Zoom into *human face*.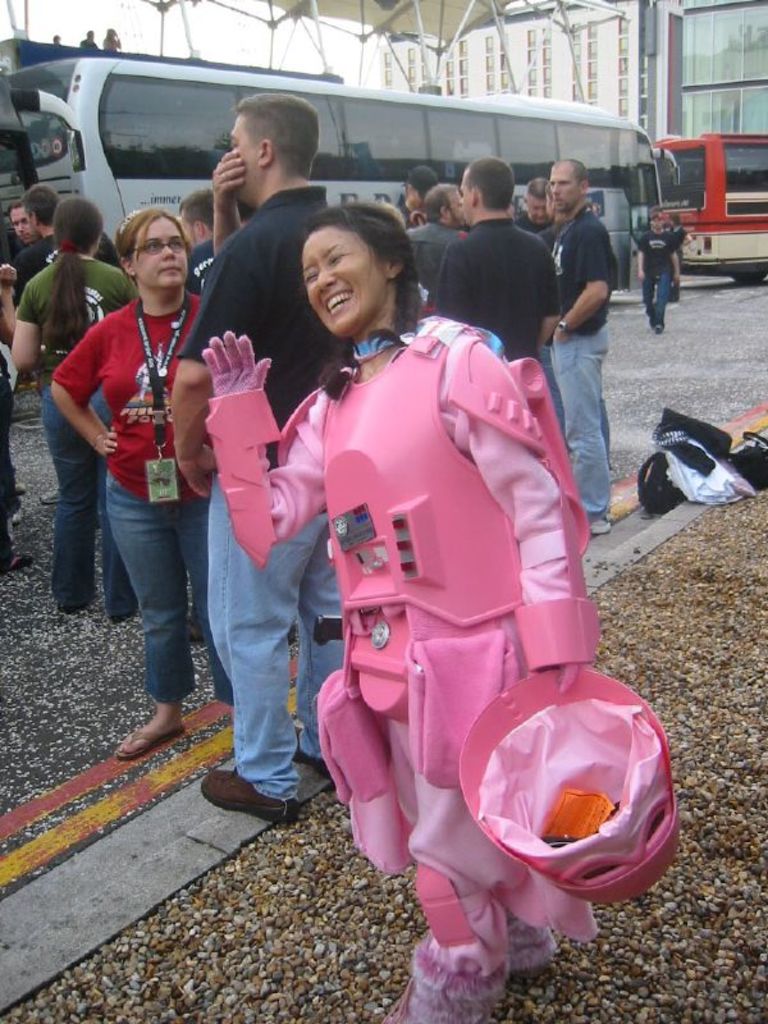
Zoom target: pyautogui.locateOnScreen(460, 177, 463, 212).
